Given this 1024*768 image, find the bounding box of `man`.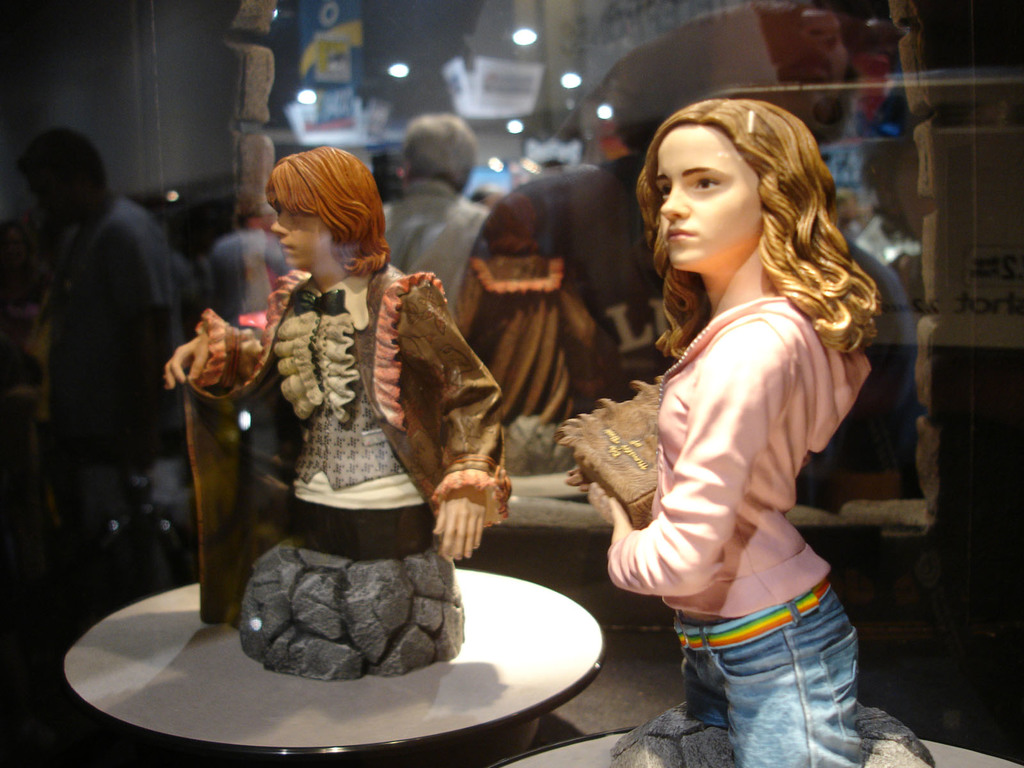
[left=161, top=144, right=525, bottom=560].
